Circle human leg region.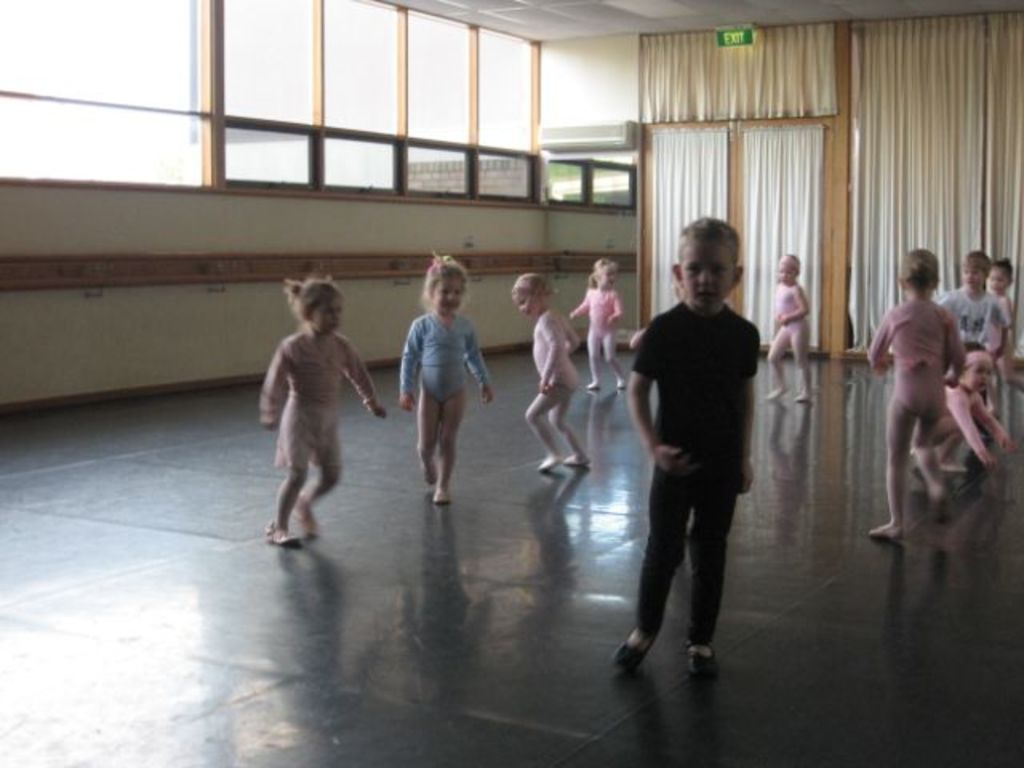
Region: [x1=430, y1=389, x2=462, y2=504].
